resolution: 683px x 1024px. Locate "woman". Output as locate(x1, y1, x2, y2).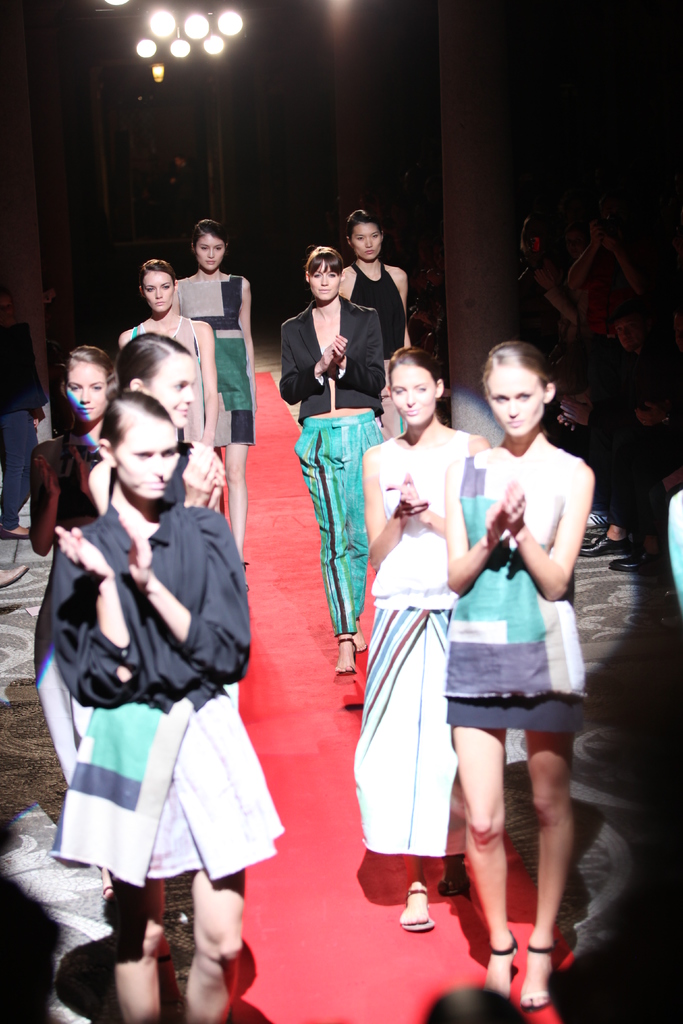
locate(334, 206, 417, 445).
